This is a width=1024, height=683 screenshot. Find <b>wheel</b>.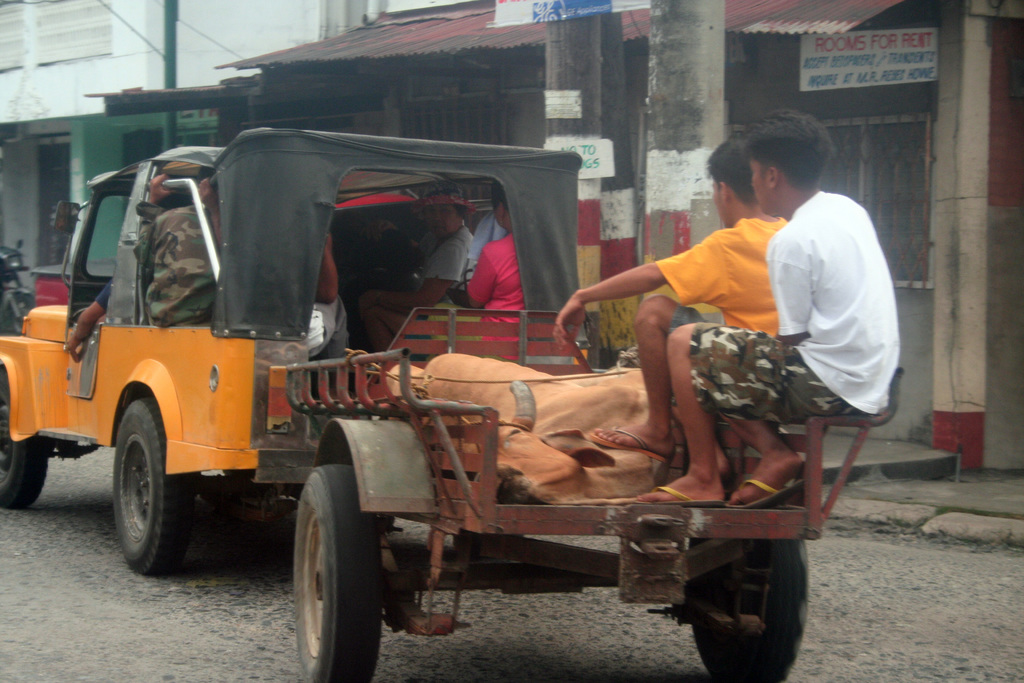
Bounding box: 0, 366, 40, 512.
